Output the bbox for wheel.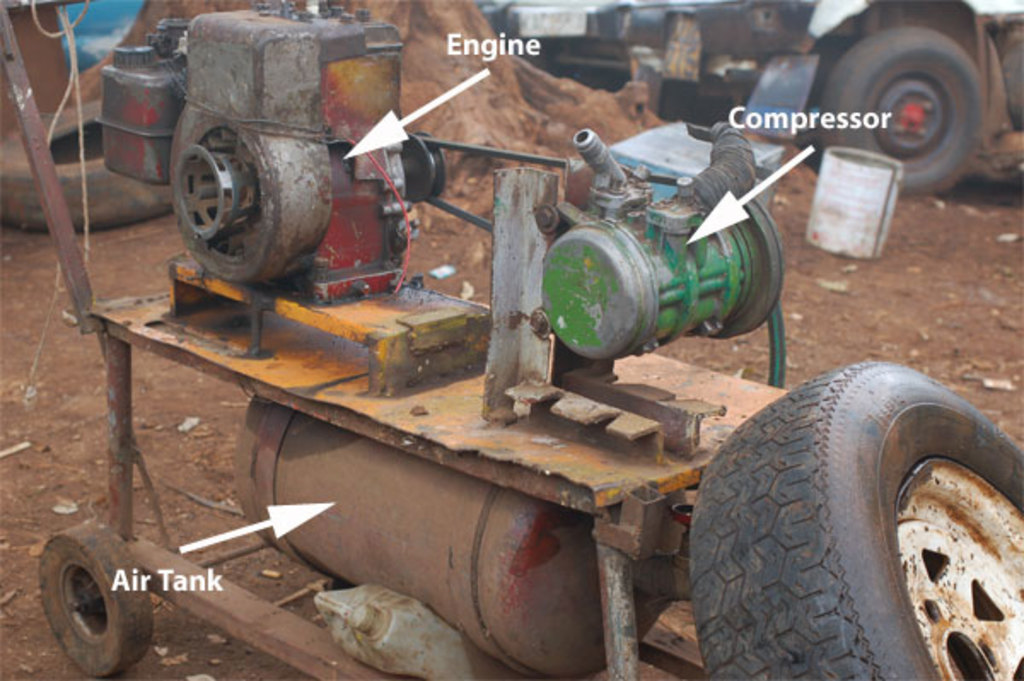
BBox(804, 27, 1002, 201).
